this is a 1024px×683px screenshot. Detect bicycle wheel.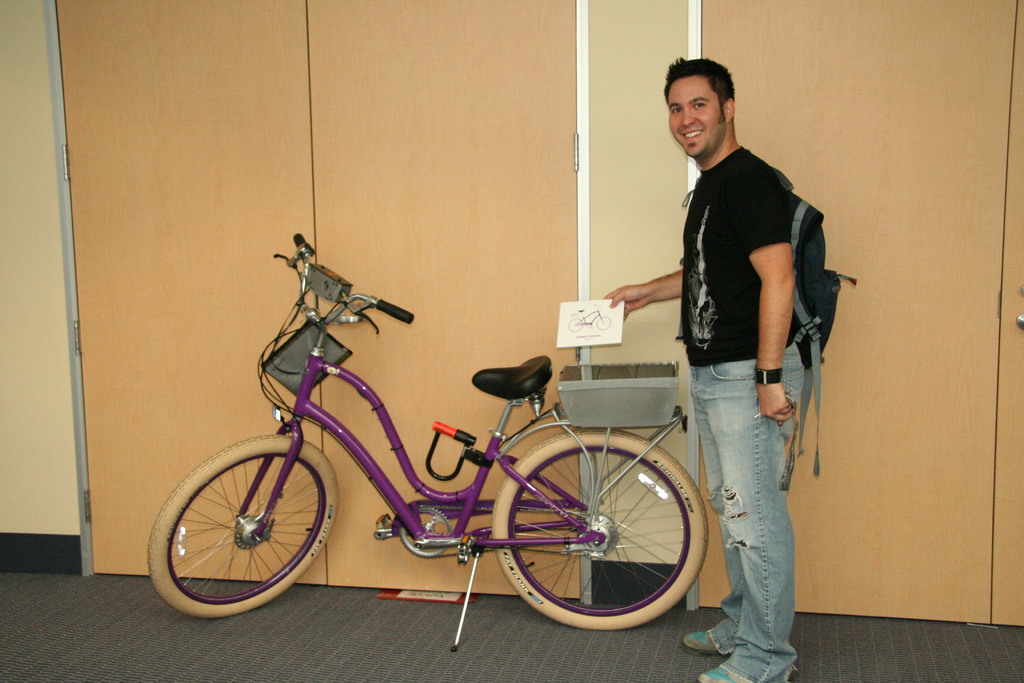
box=[134, 450, 340, 623].
